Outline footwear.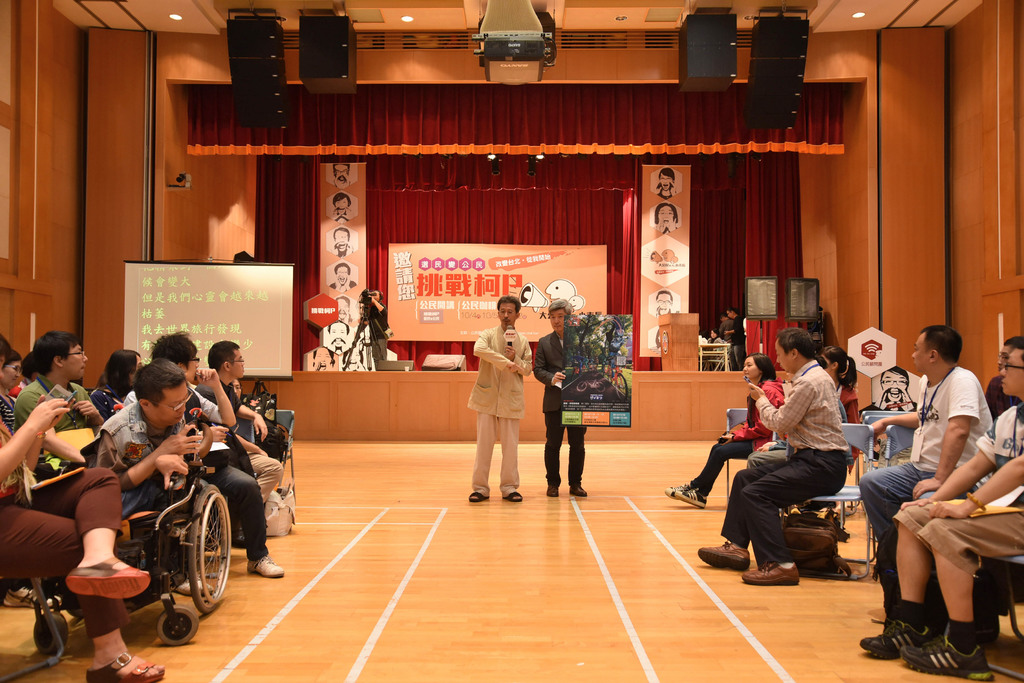
Outline: 701 541 748 575.
